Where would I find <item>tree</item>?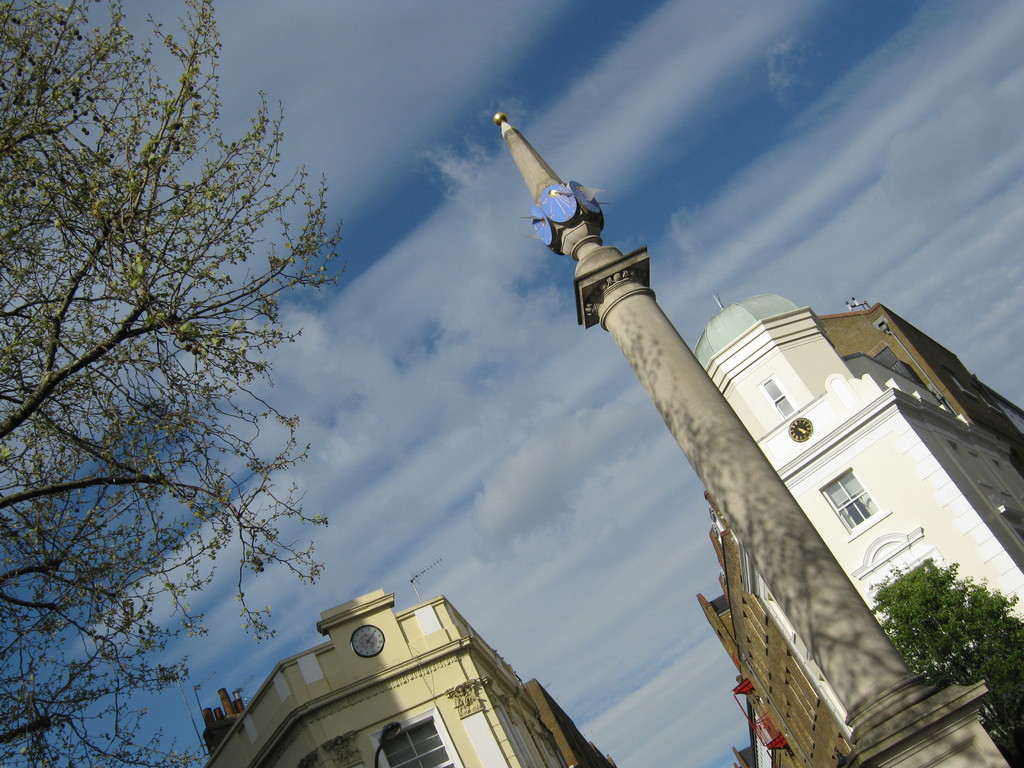
At detection(871, 557, 1023, 767).
